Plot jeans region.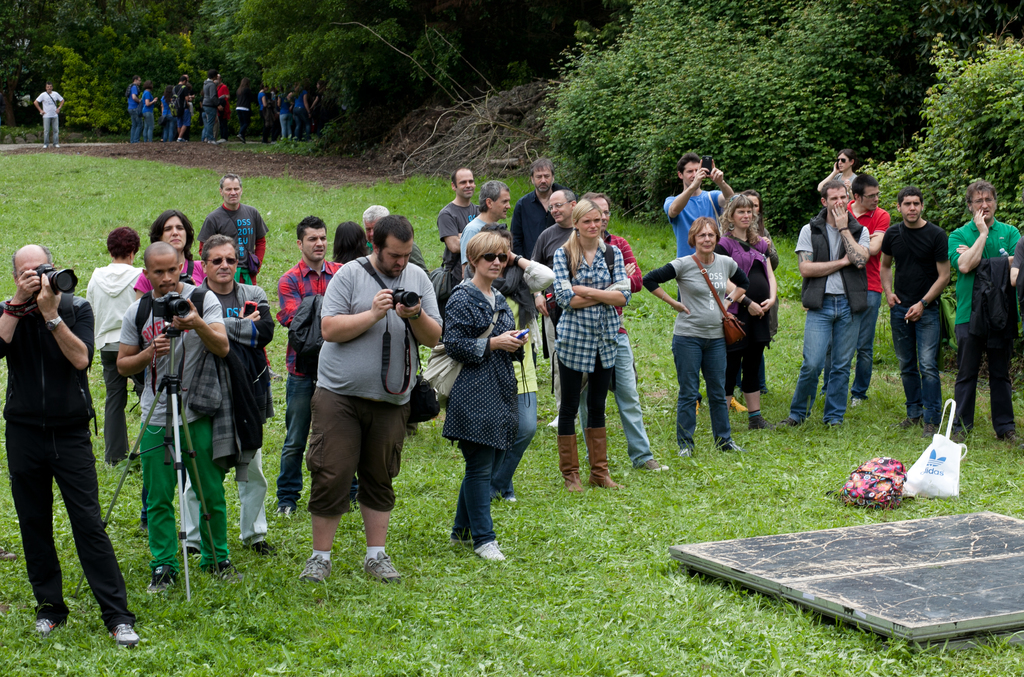
Plotted at l=444, t=436, r=508, b=563.
